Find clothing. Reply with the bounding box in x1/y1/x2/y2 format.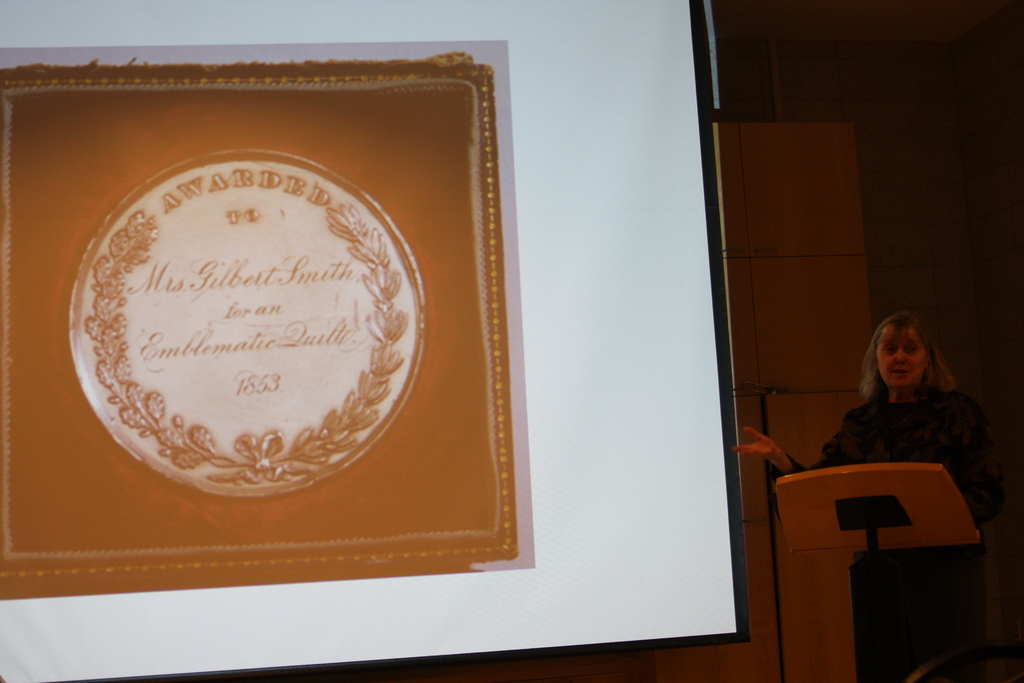
768/389/1004/682.
